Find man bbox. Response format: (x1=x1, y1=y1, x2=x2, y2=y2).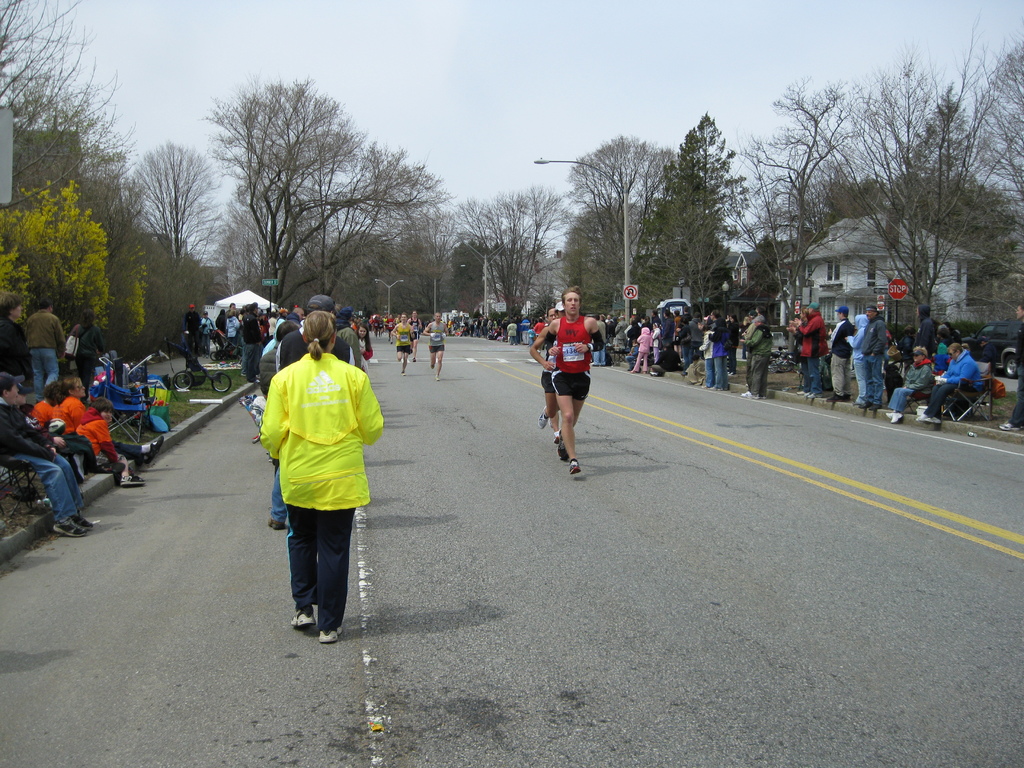
(x1=1000, y1=307, x2=1023, y2=431).
